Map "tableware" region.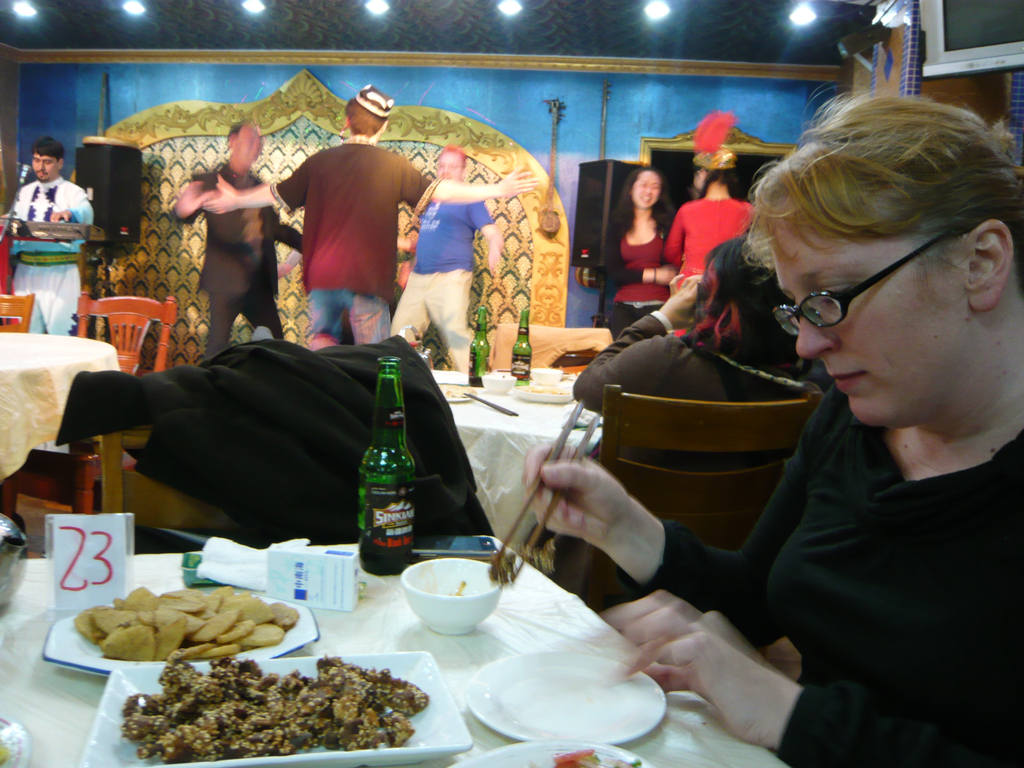
Mapped to (0, 713, 31, 767).
